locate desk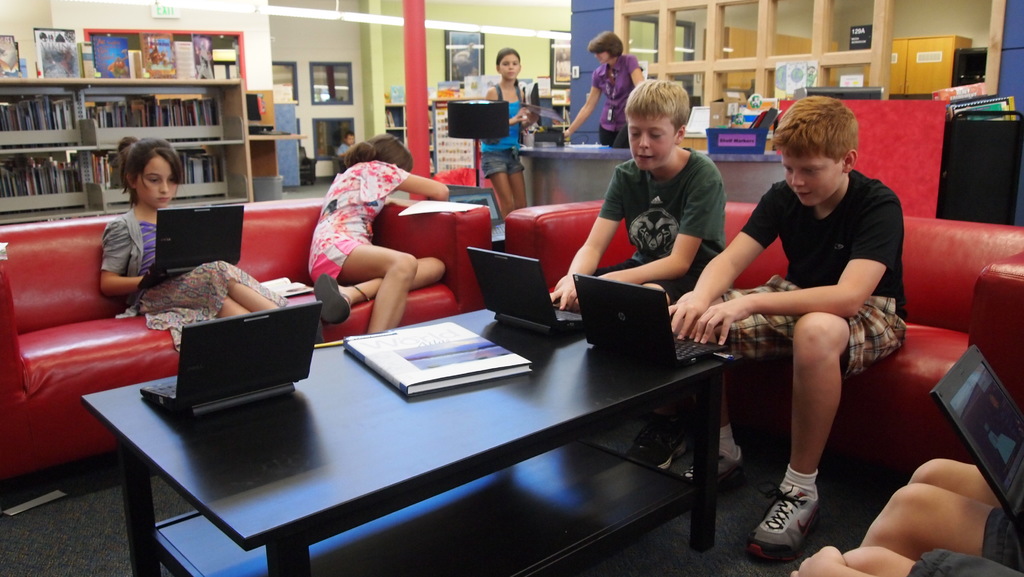
left=74, top=356, right=746, bottom=571
